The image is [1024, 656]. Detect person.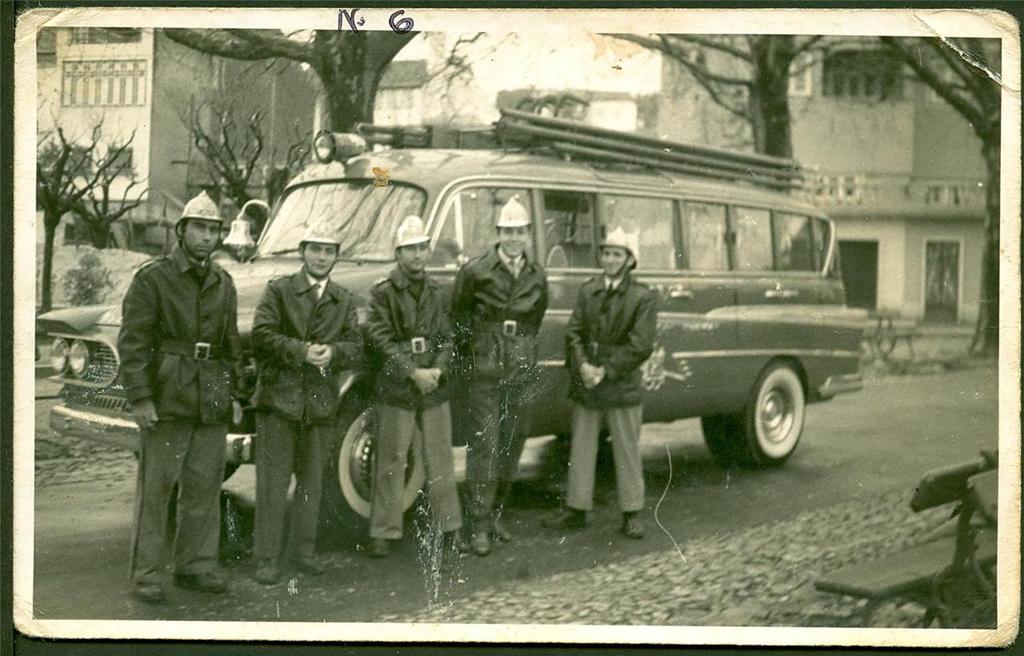
Detection: BBox(364, 213, 464, 564).
